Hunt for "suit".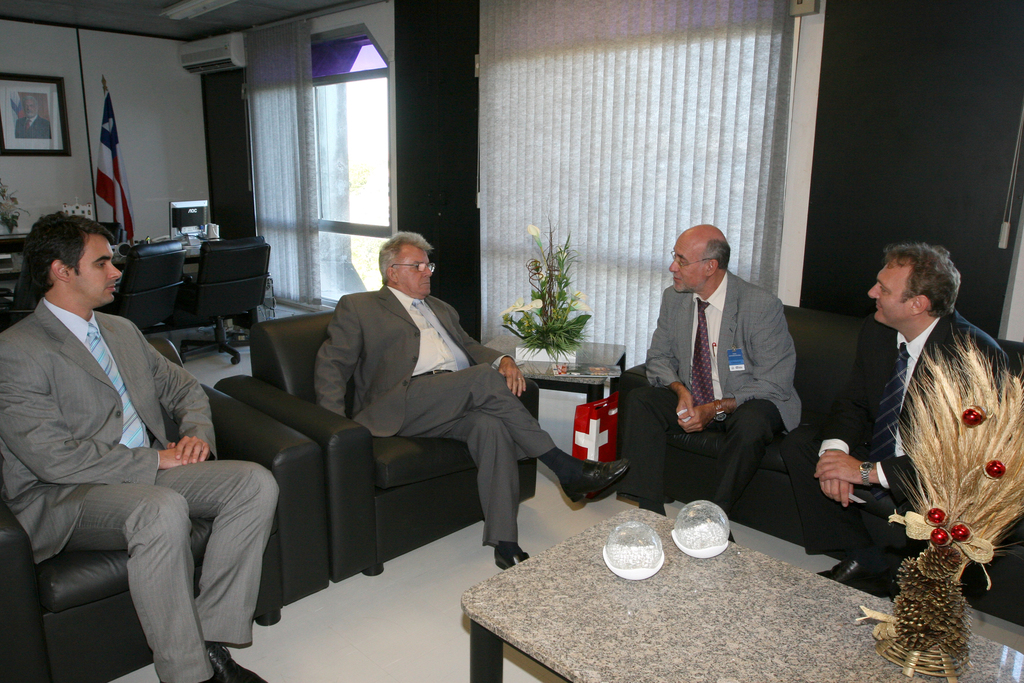
Hunted down at {"x1": 311, "y1": 283, "x2": 556, "y2": 551}.
